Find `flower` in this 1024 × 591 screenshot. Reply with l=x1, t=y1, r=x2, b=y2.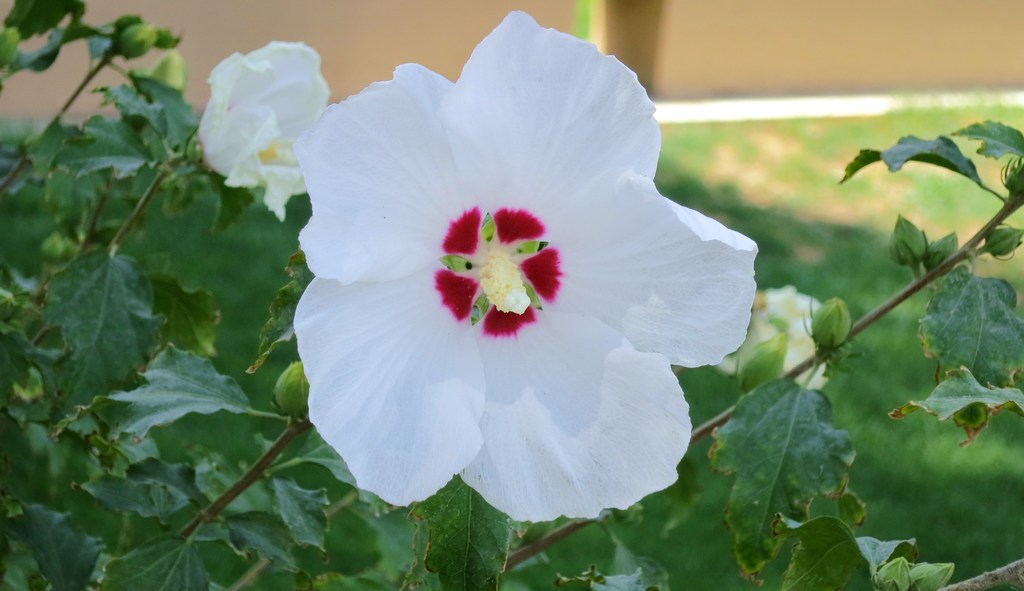
l=715, t=285, r=833, b=390.
